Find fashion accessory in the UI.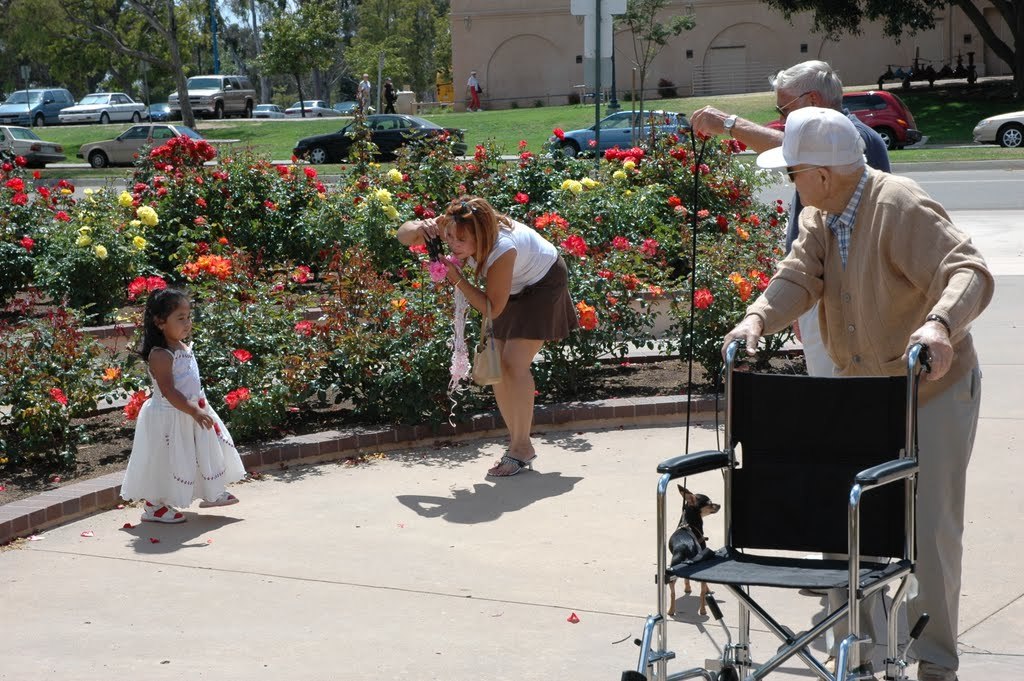
UI element at 202/491/237/508.
